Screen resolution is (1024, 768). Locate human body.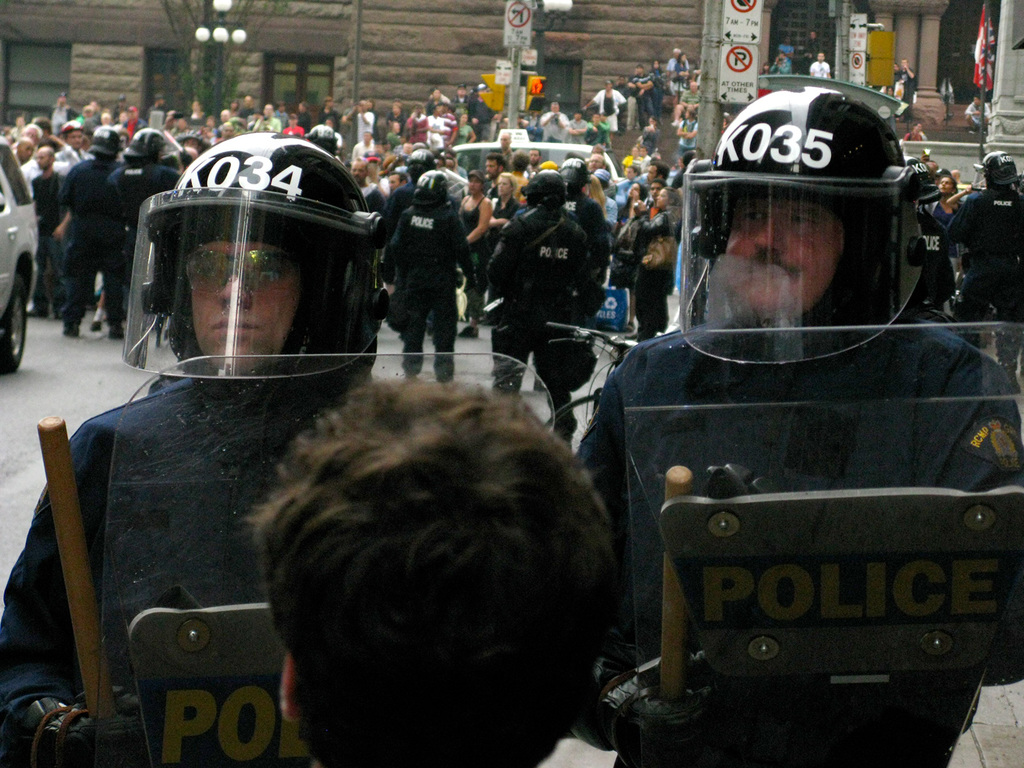
[left=963, top=90, right=990, bottom=135].
